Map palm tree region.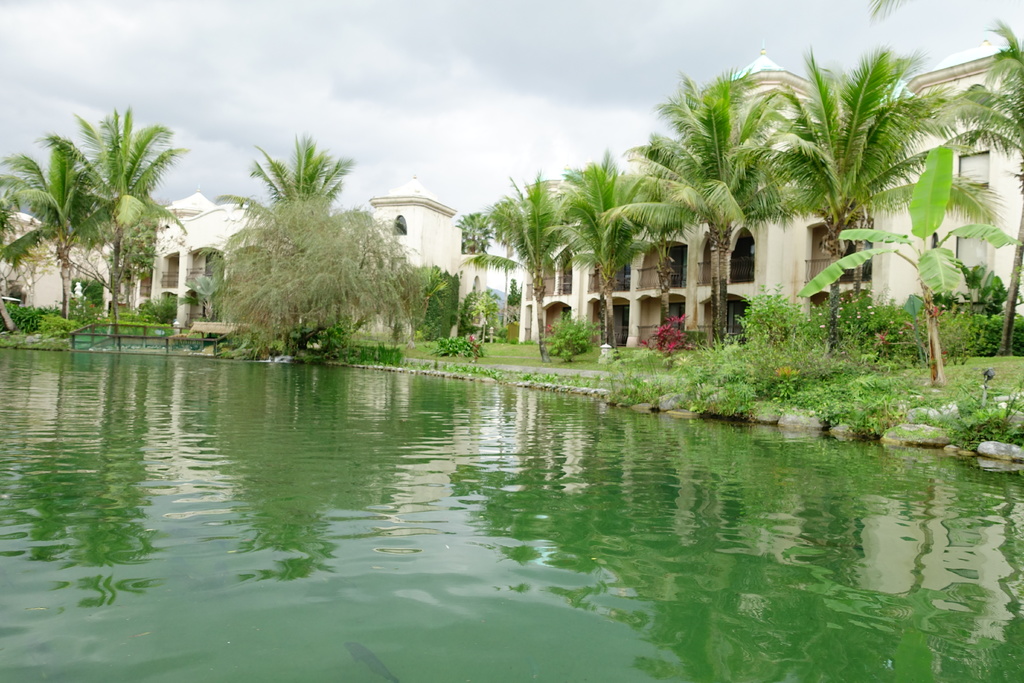
Mapped to rect(0, 126, 113, 322).
